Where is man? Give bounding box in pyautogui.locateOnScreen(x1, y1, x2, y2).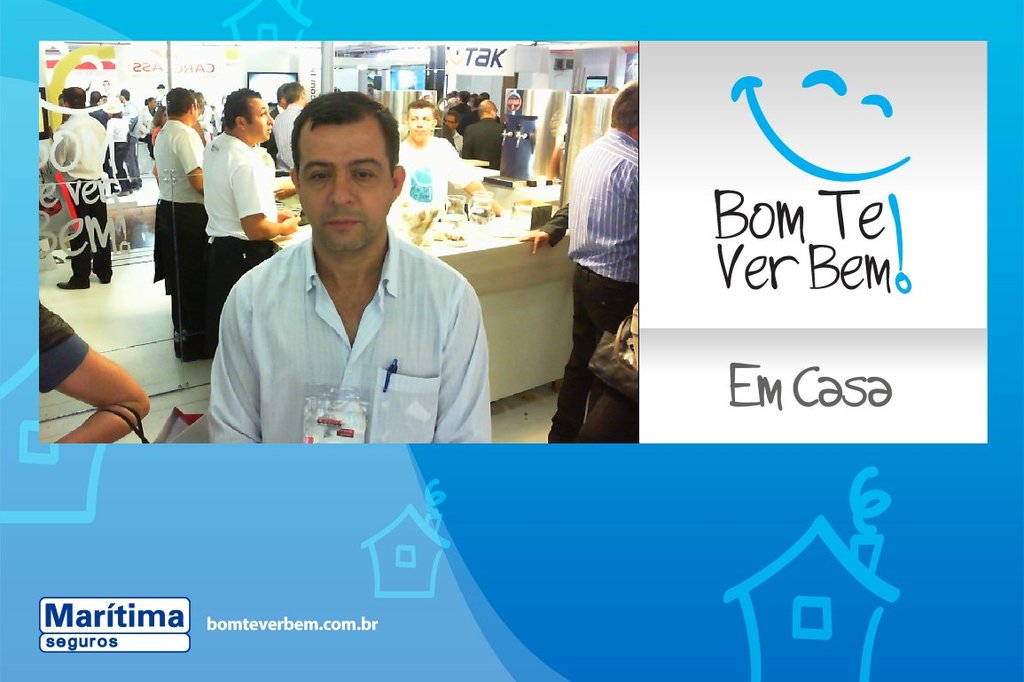
pyautogui.locateOnScreen(117, 87, 142, 191).
